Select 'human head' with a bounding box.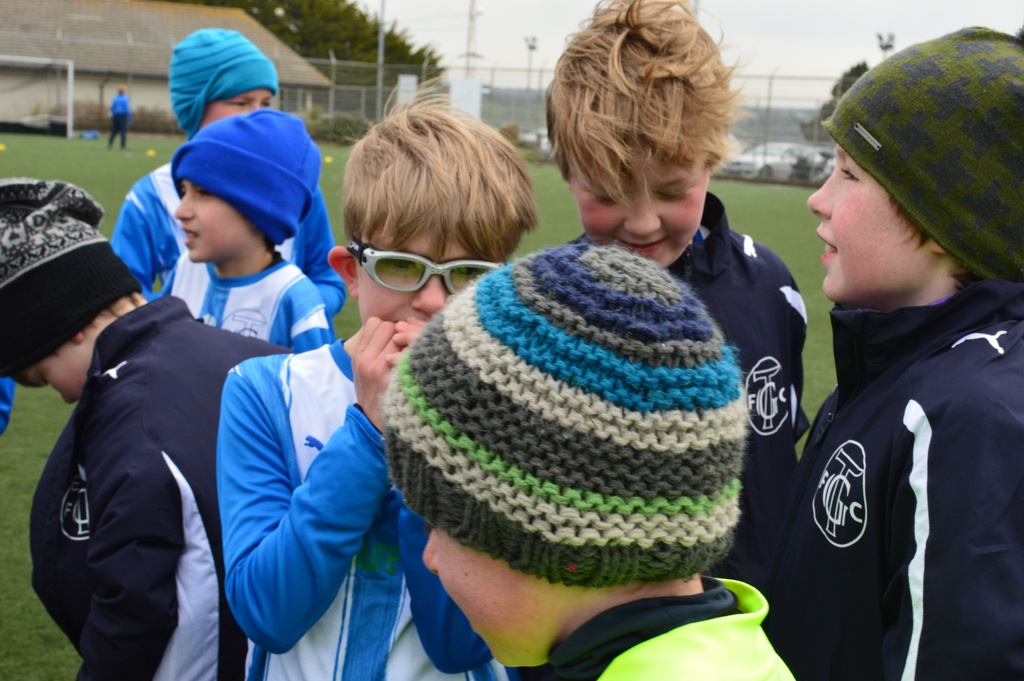
[383, 244, 746, 667].
